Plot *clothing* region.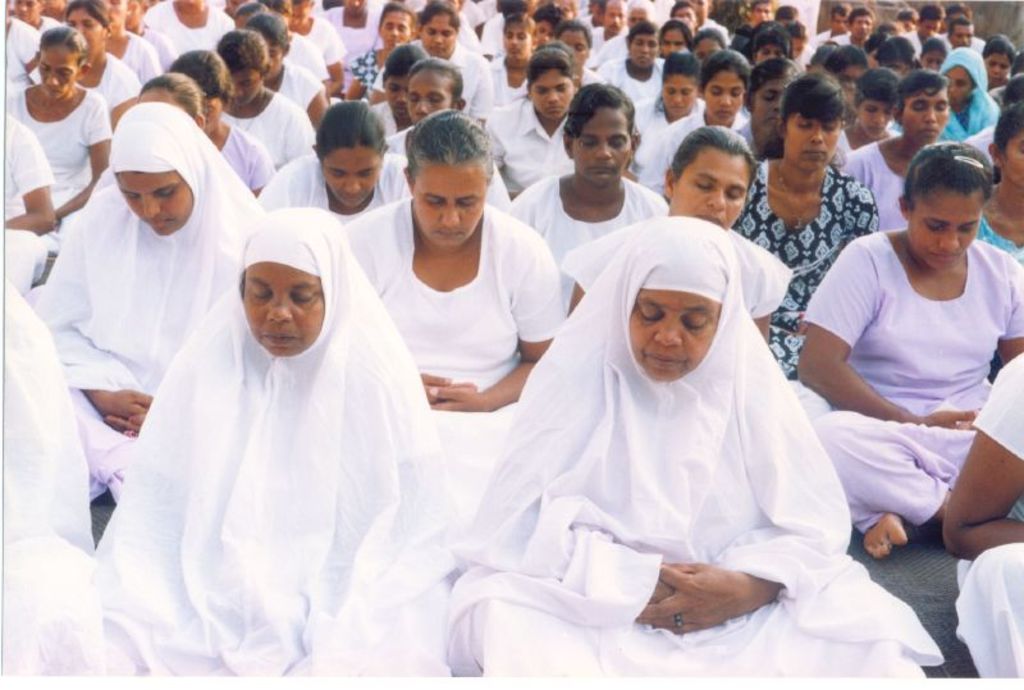
Plotted at pyautogui.locateOnScreen(91, 50, 132, 102).
